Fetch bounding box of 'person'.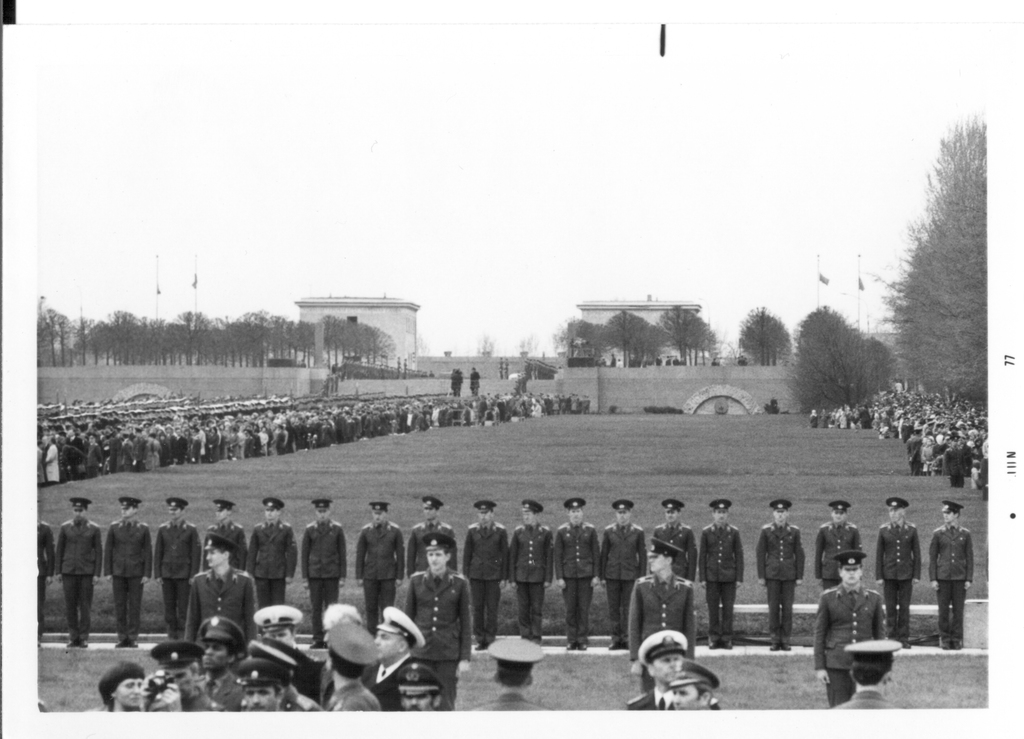
Bbox: [left=467, top=365, right=483, bottom=399].
